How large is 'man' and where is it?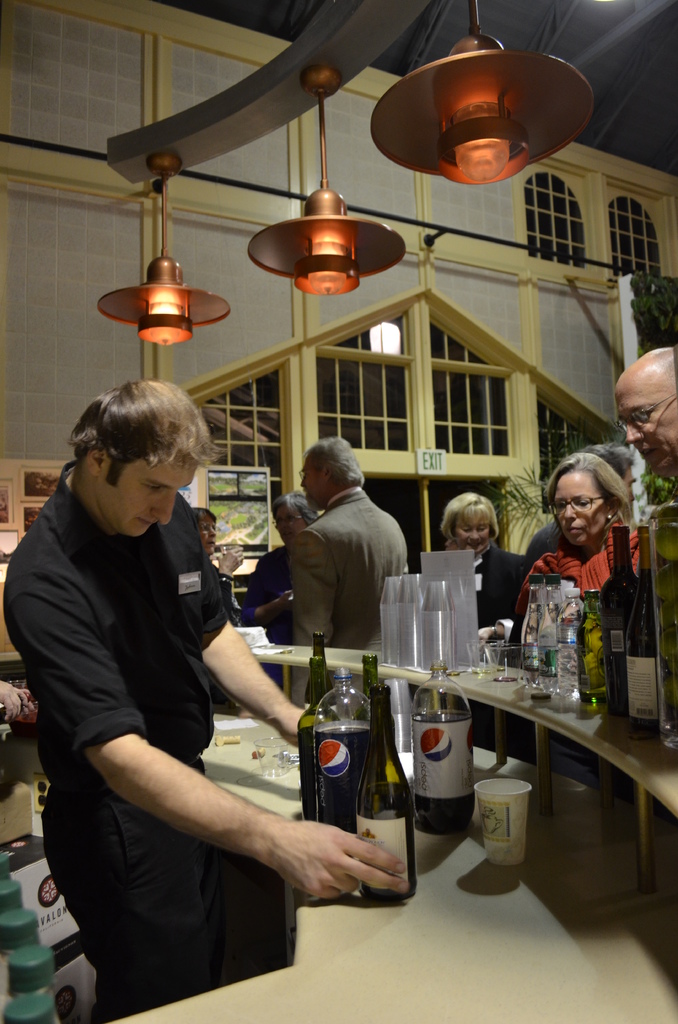
Bounding box: [0, 388, 413, 979].
